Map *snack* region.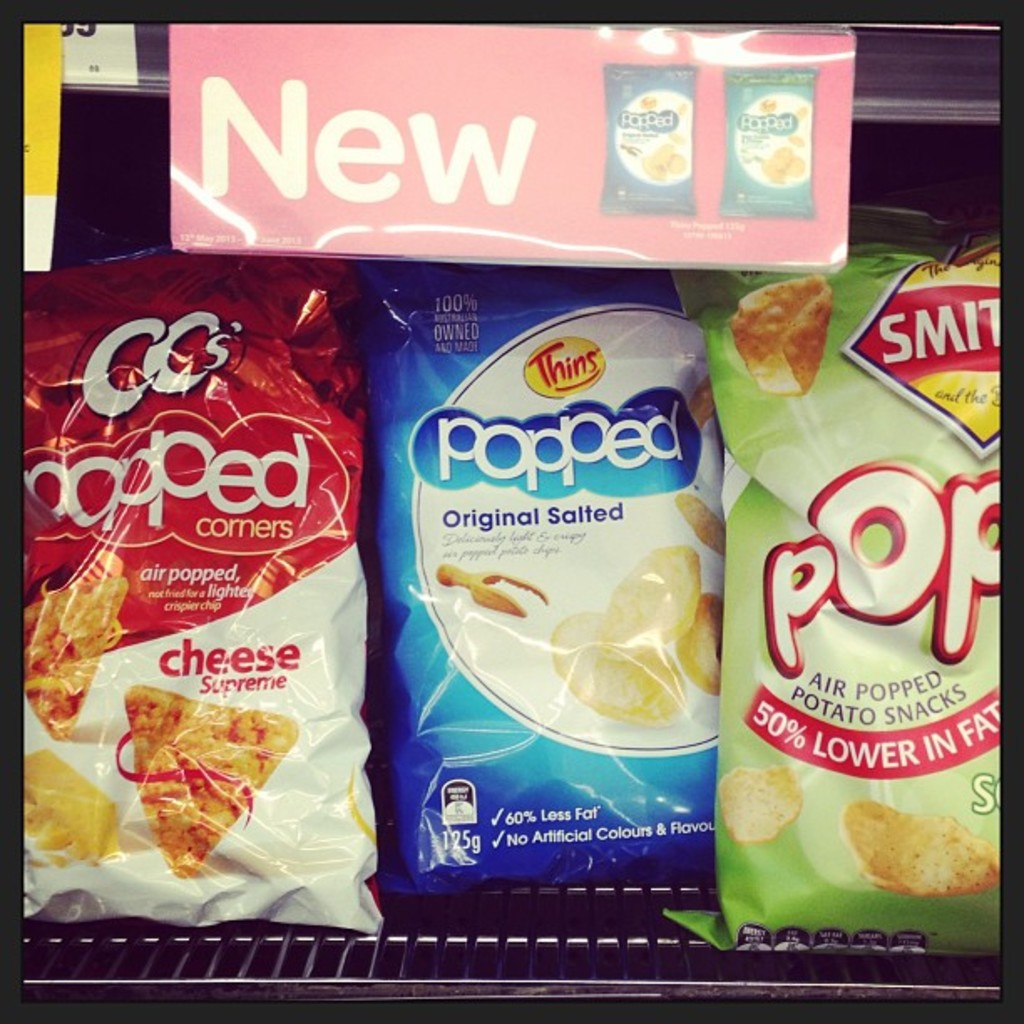
Mapped to 840:795:997:904.
